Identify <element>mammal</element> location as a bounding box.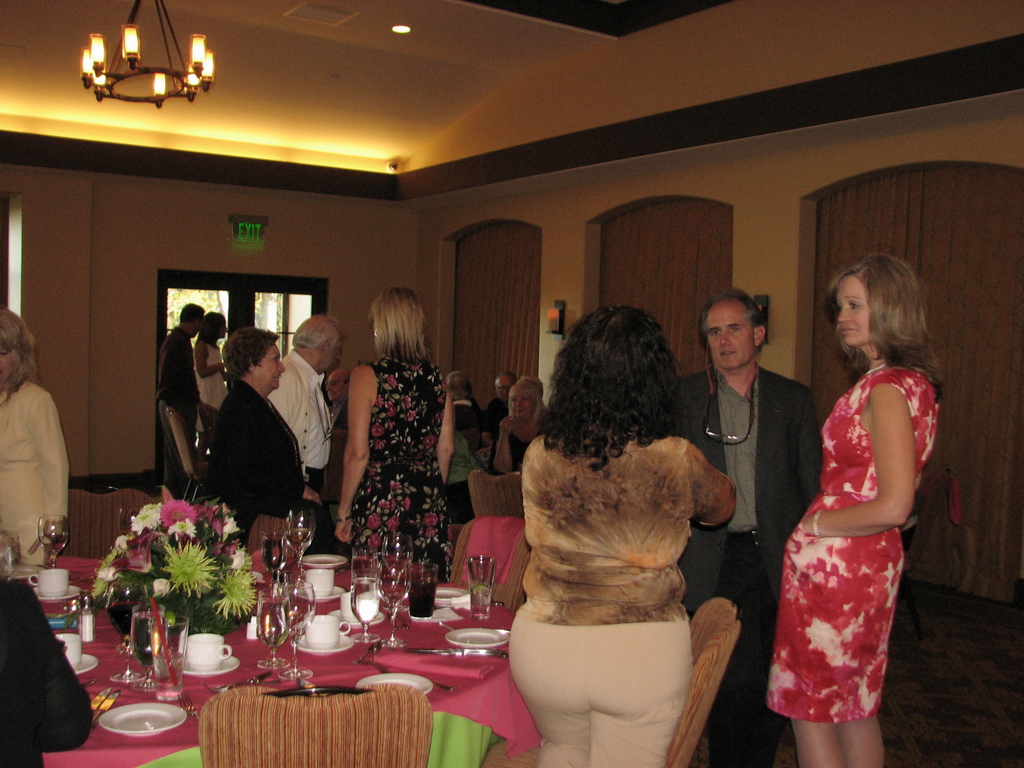
(x1=444, y1=435, x2=483, y2=520).
